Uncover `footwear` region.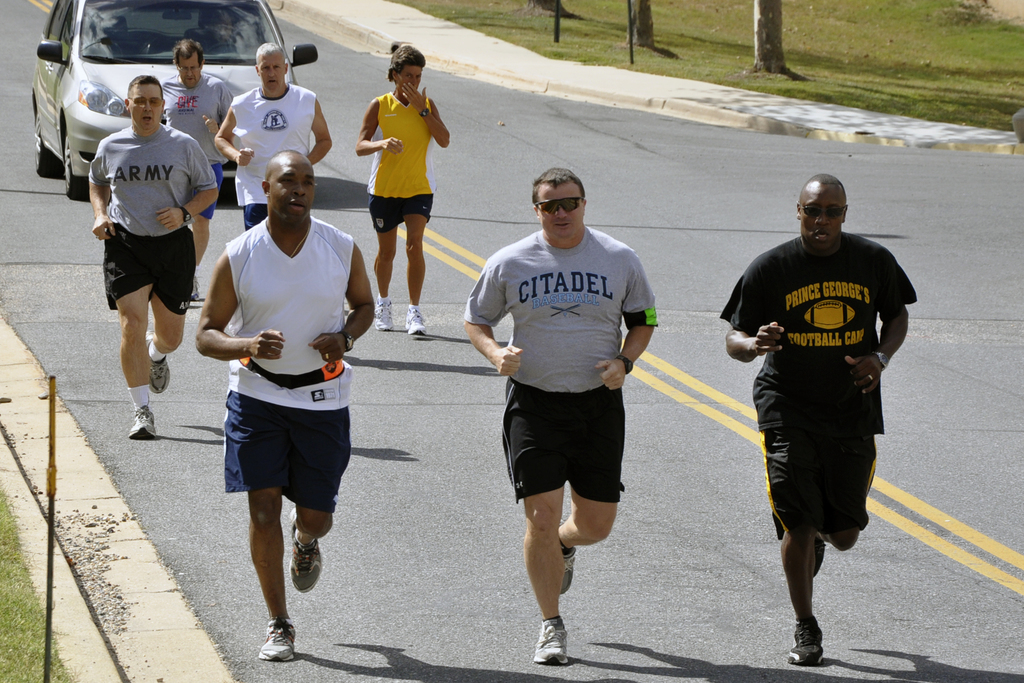
Uncovered: detection(783, 620, 826, 667).
